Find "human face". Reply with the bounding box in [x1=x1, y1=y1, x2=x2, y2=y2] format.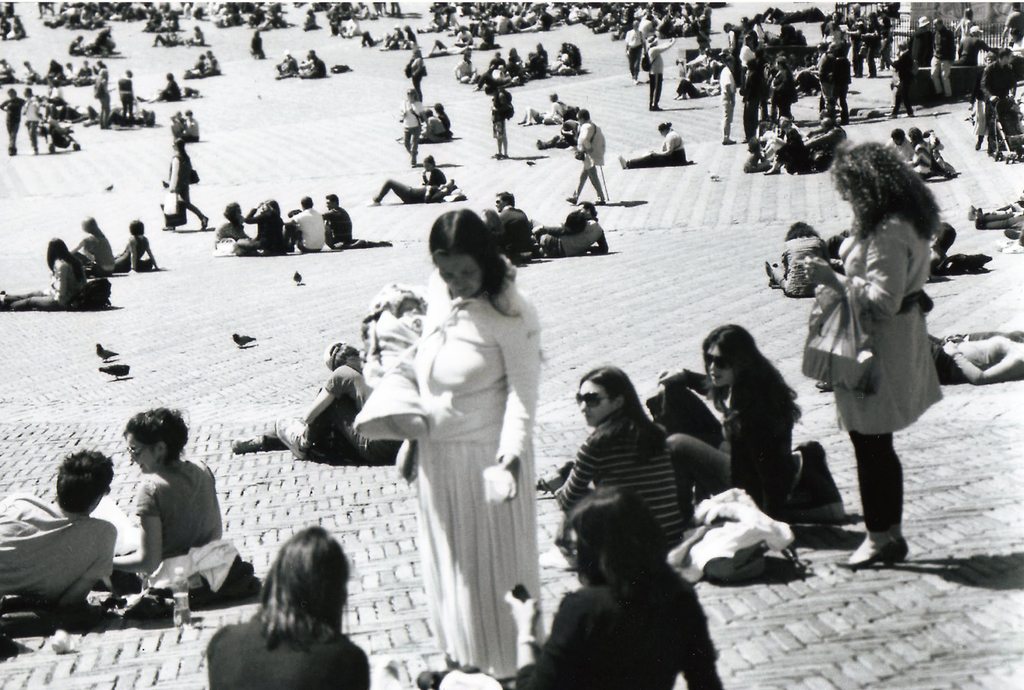
[x1=127, y1=433, x2=155, y2=472].
